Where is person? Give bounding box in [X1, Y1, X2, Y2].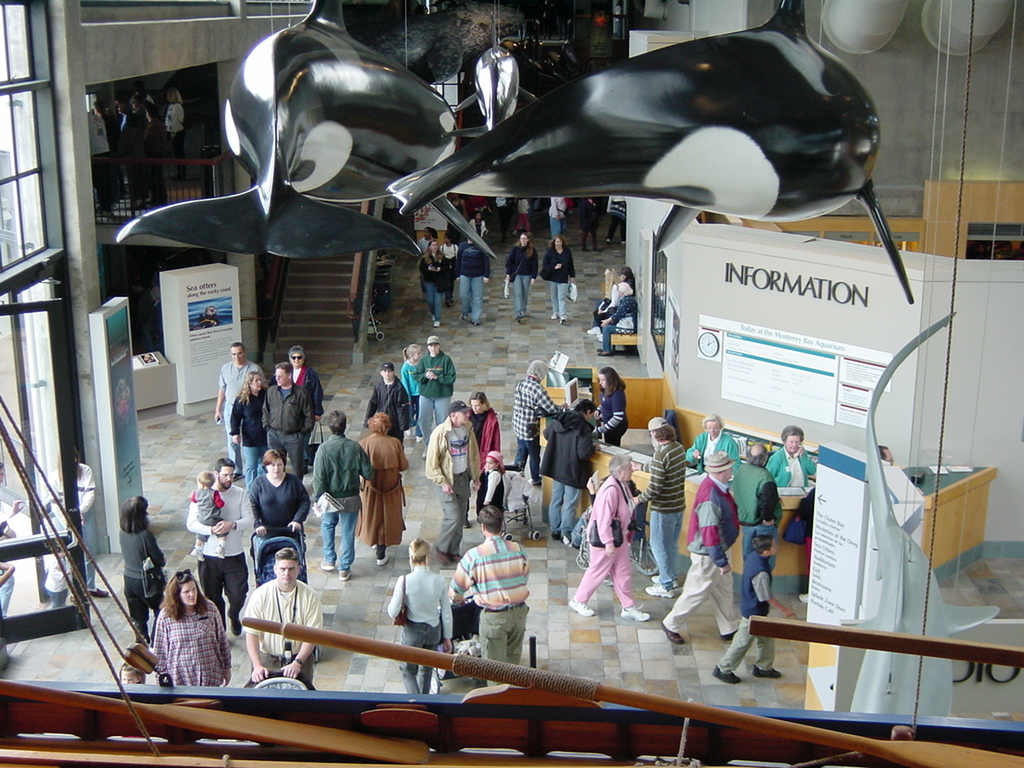
[46, 538, 74, 609].
